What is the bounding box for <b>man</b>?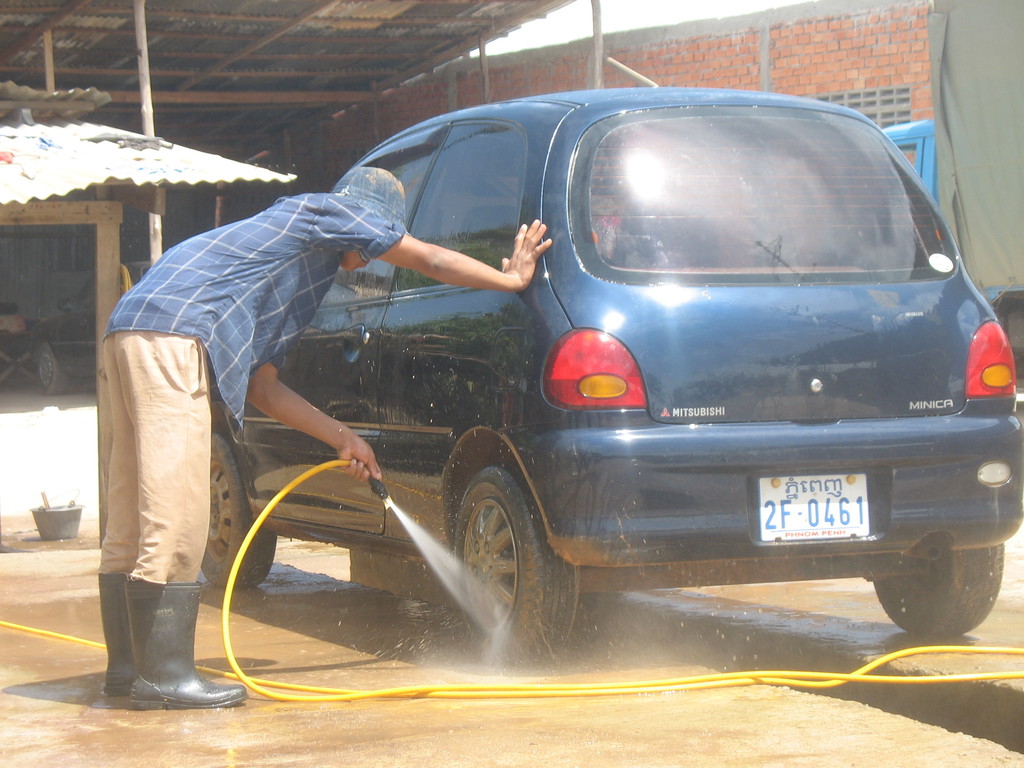
select_region(97, 165, 566, 711).
